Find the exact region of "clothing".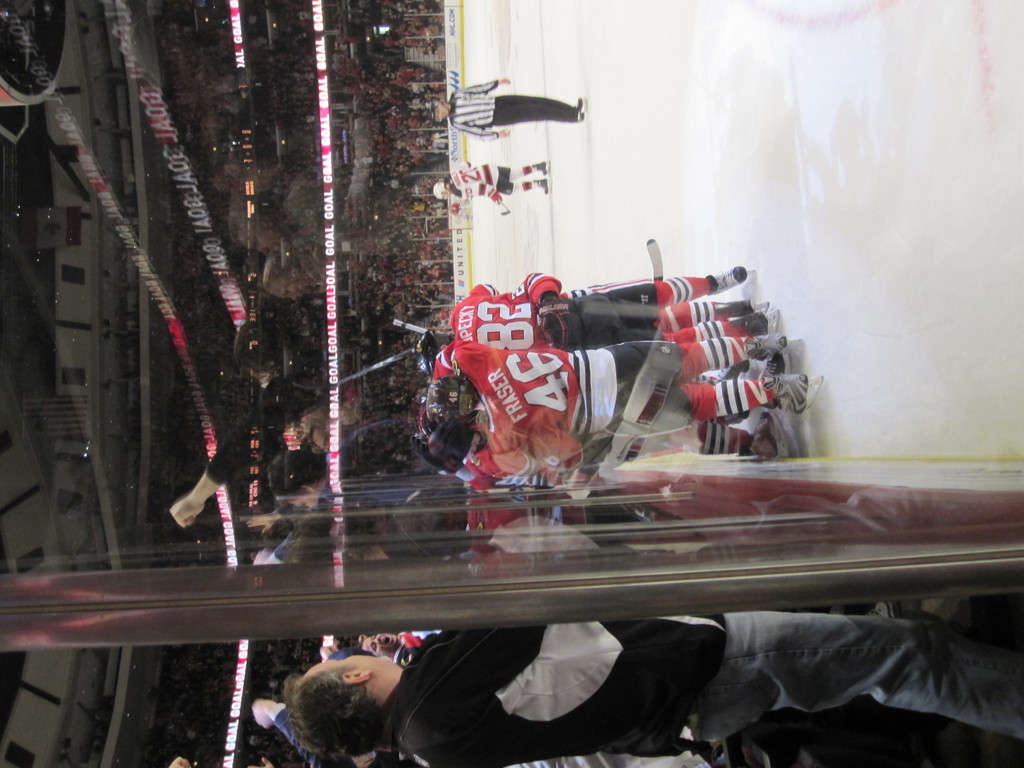
Exact region: locate(447, 77, 580, 140).
